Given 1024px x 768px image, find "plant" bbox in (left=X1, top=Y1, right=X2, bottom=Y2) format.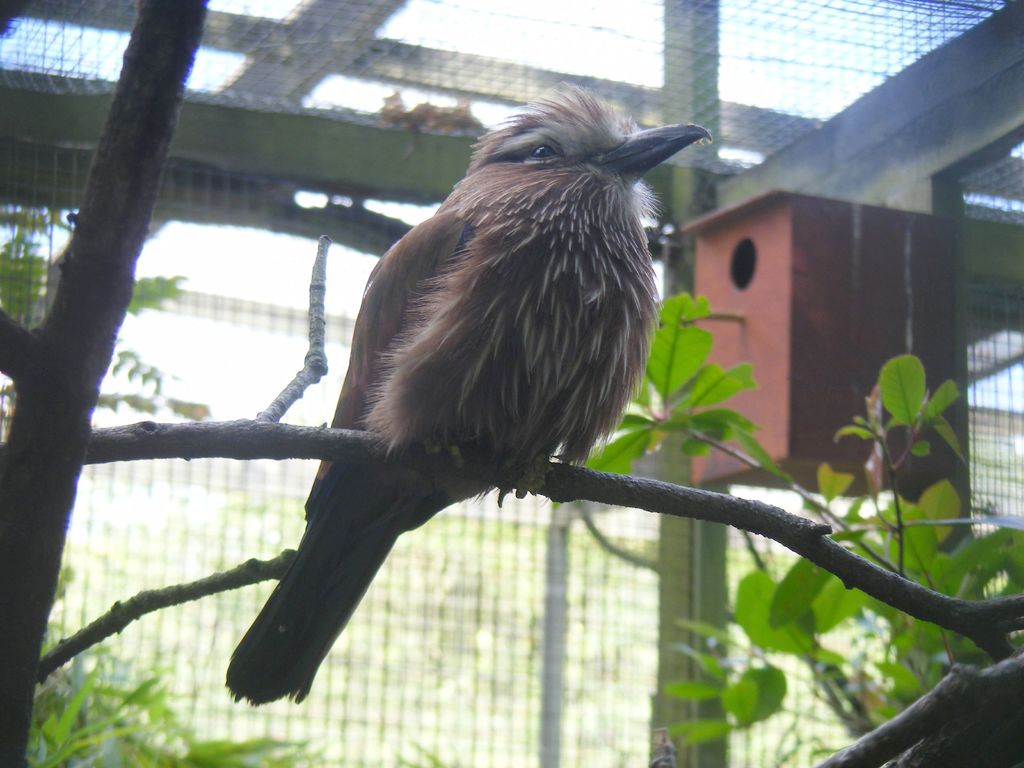
(left=31, top=646, right=317, bottom=767).
